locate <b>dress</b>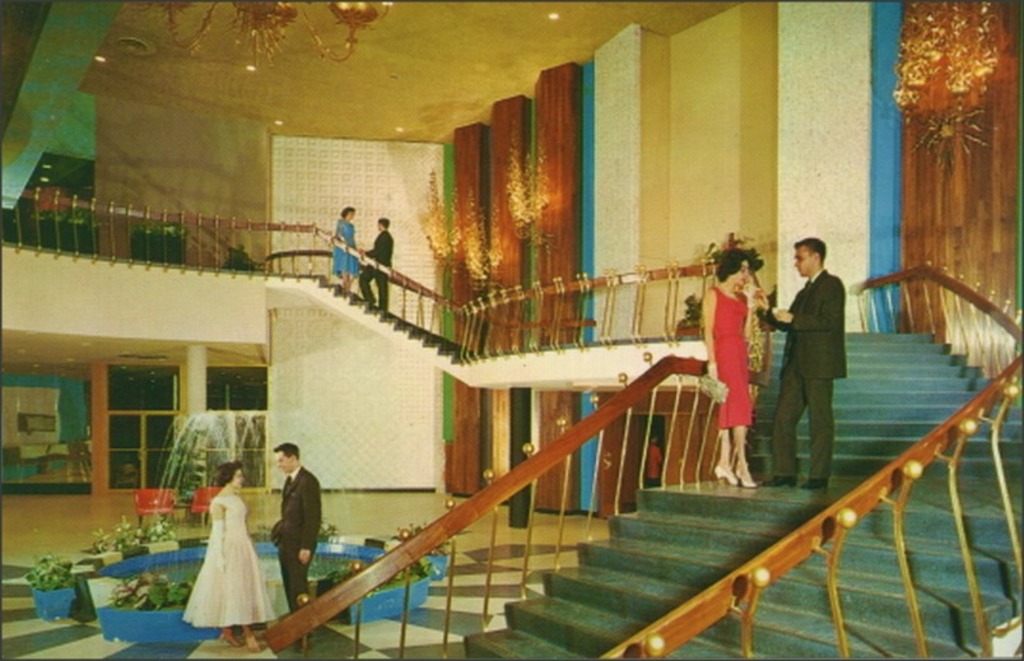
709 284 750 427
